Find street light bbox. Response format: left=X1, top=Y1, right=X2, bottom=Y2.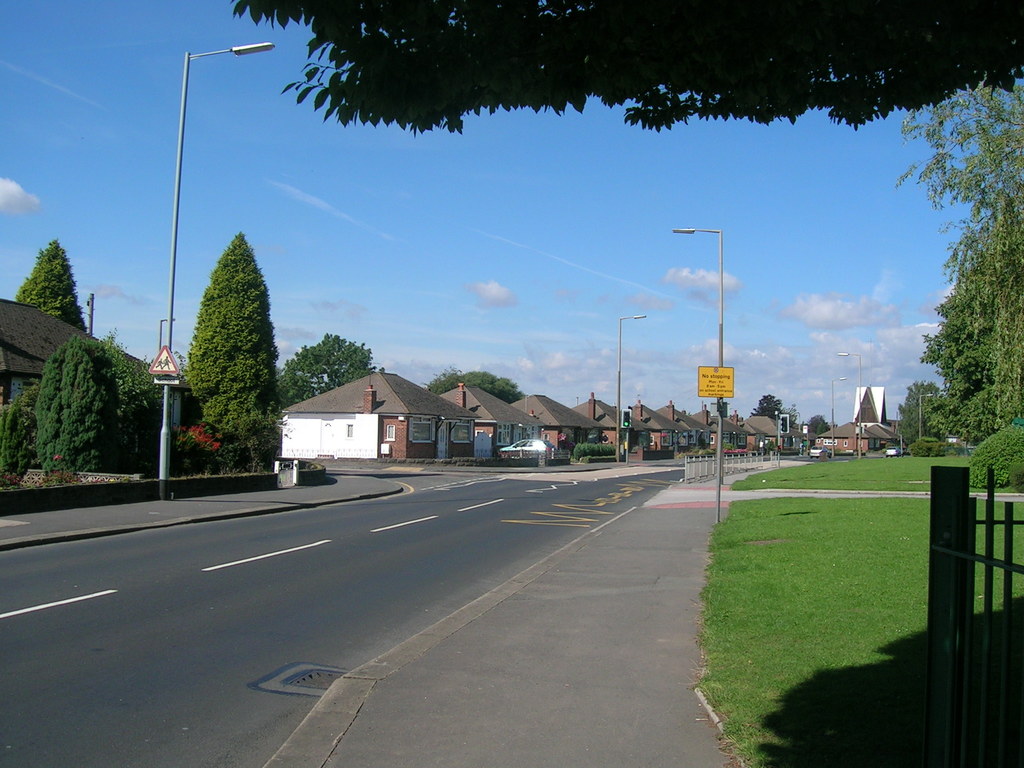
left=840, top=350, right=863, bottom=460.
